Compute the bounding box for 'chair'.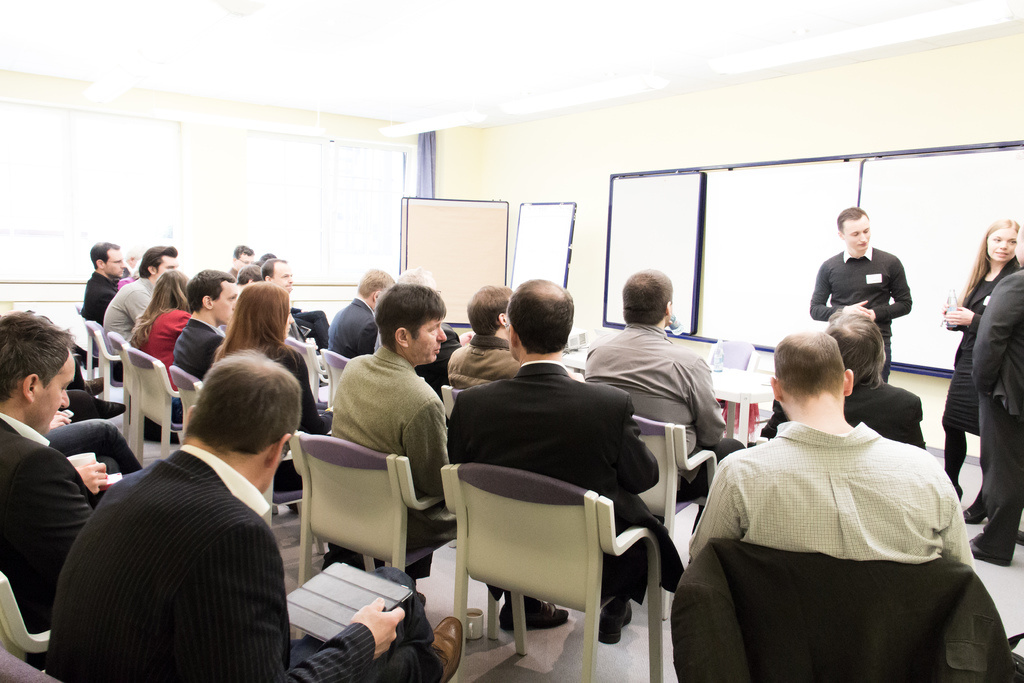
[x1=701, y1=338, x2=758, y2=435].
